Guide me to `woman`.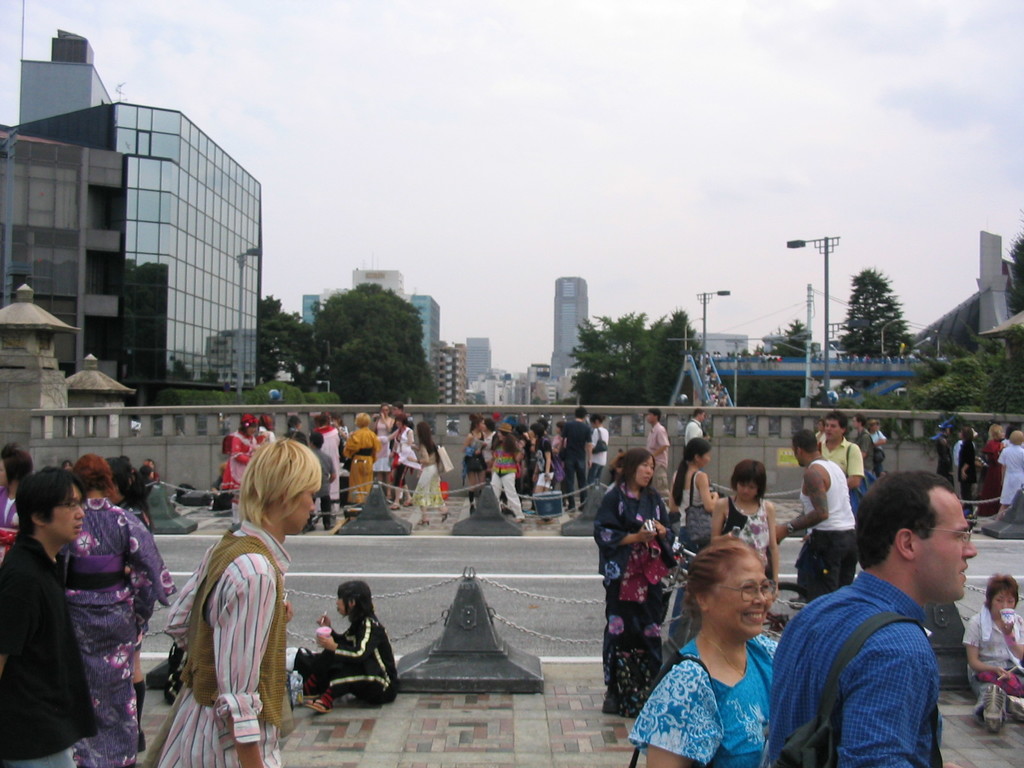
Guidance: bbox=(999, 431, 1023, 512).
